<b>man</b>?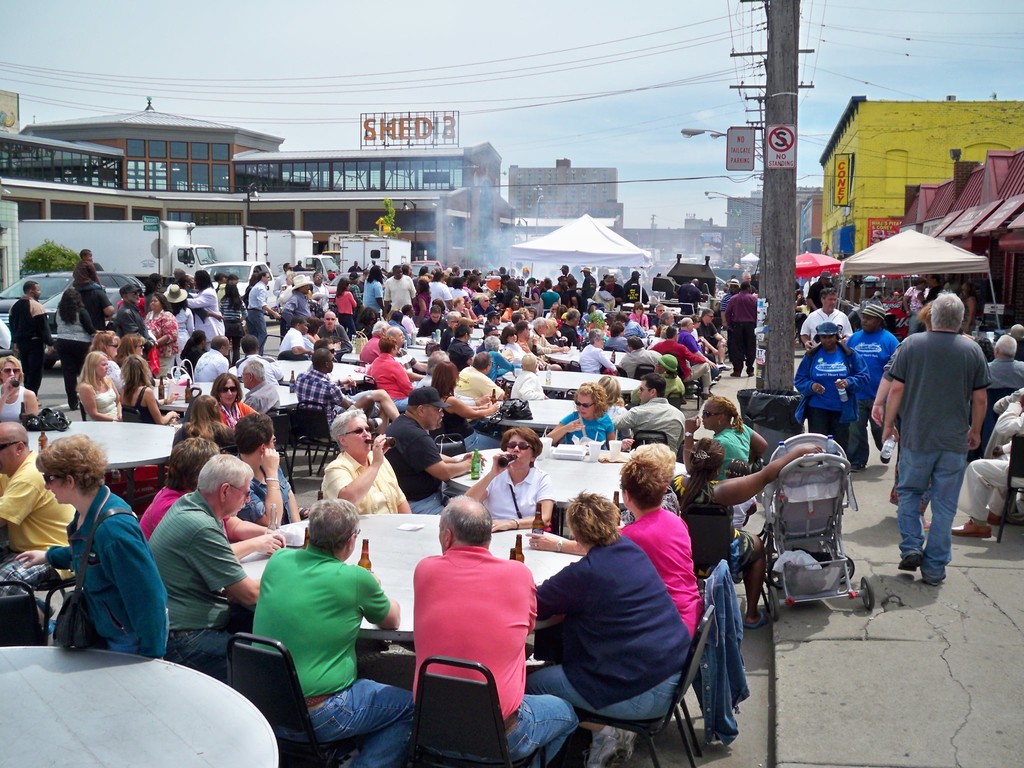
x1=291 y1=345 x2=357 y2=431
